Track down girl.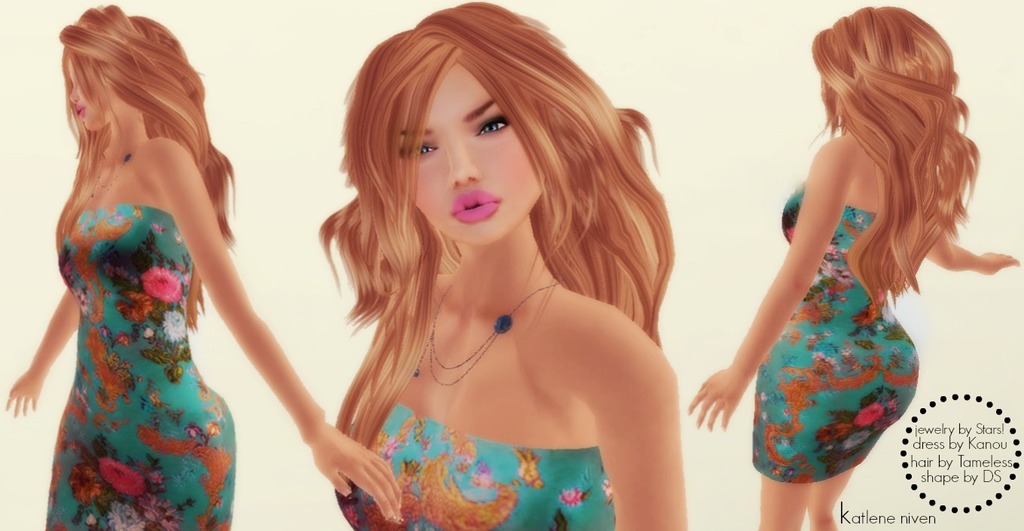
Tracked to <box>692,11,1015,530</box>.
